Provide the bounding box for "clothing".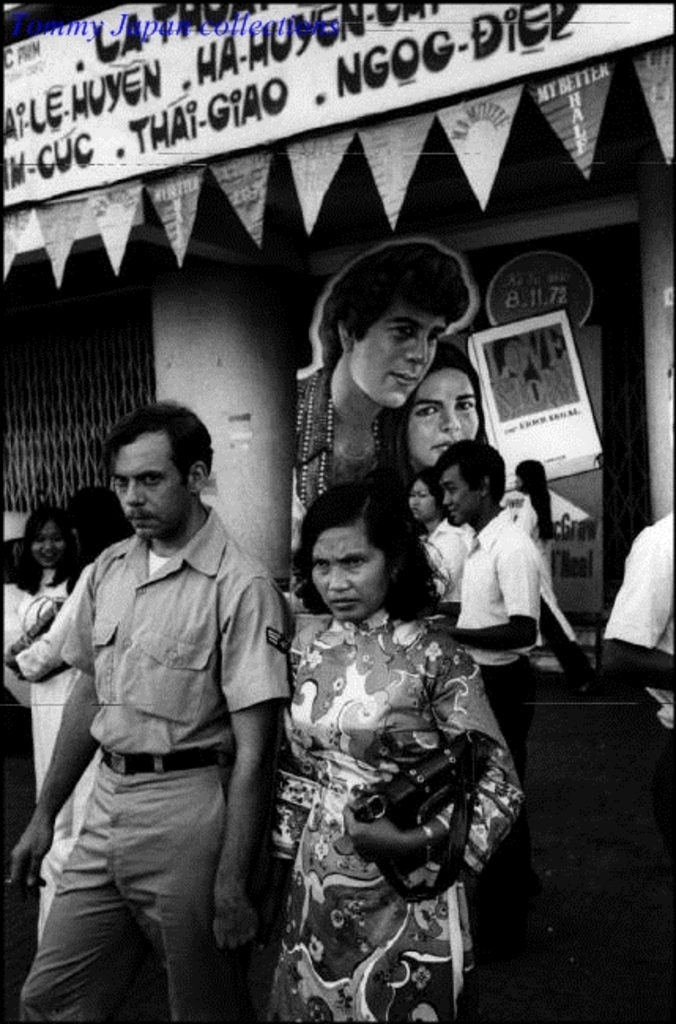
<bbox>413, 518, 465, 595</bbox>.
